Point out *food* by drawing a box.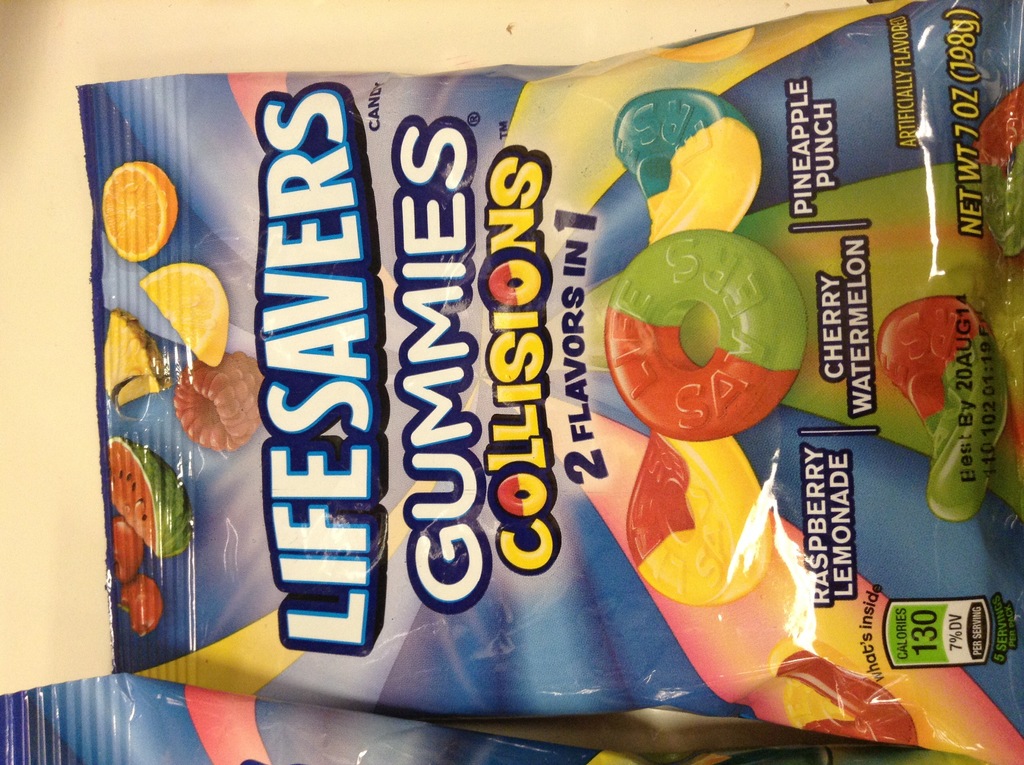
detection(111, 437, 195, 553).
